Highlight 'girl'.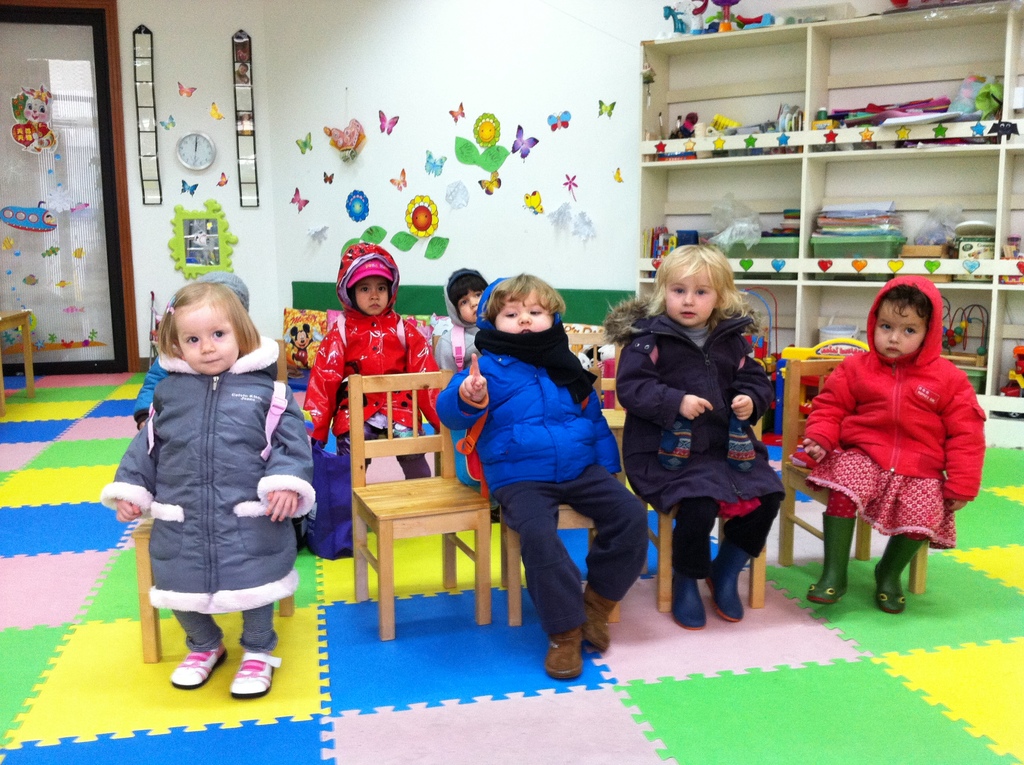
Highlighted region: [left=616, top=245, right=788, bottom=629].
